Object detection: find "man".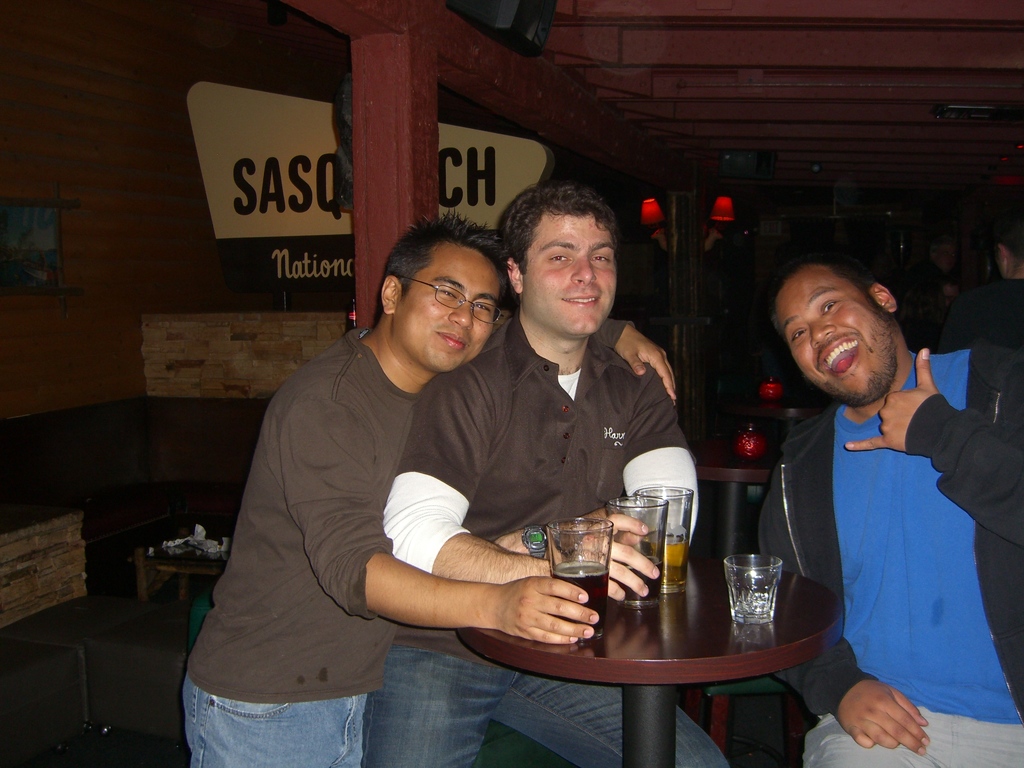
bbox=[757, 252, 1023, 767].
